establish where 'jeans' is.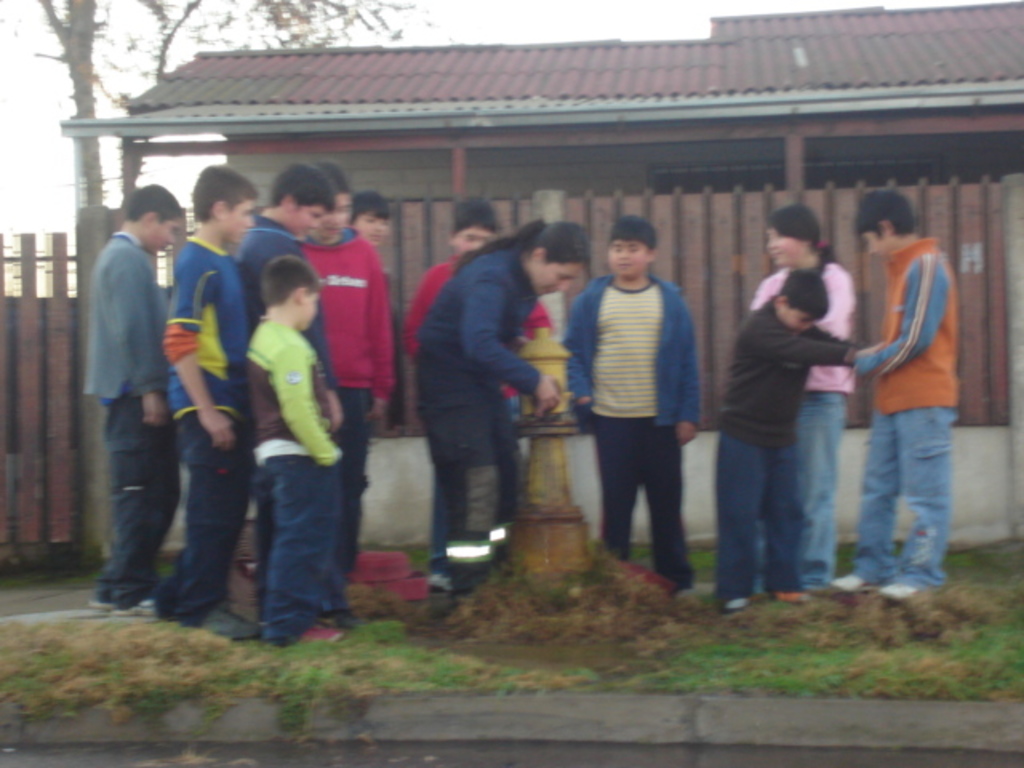
Established at (714,432,802,592).
